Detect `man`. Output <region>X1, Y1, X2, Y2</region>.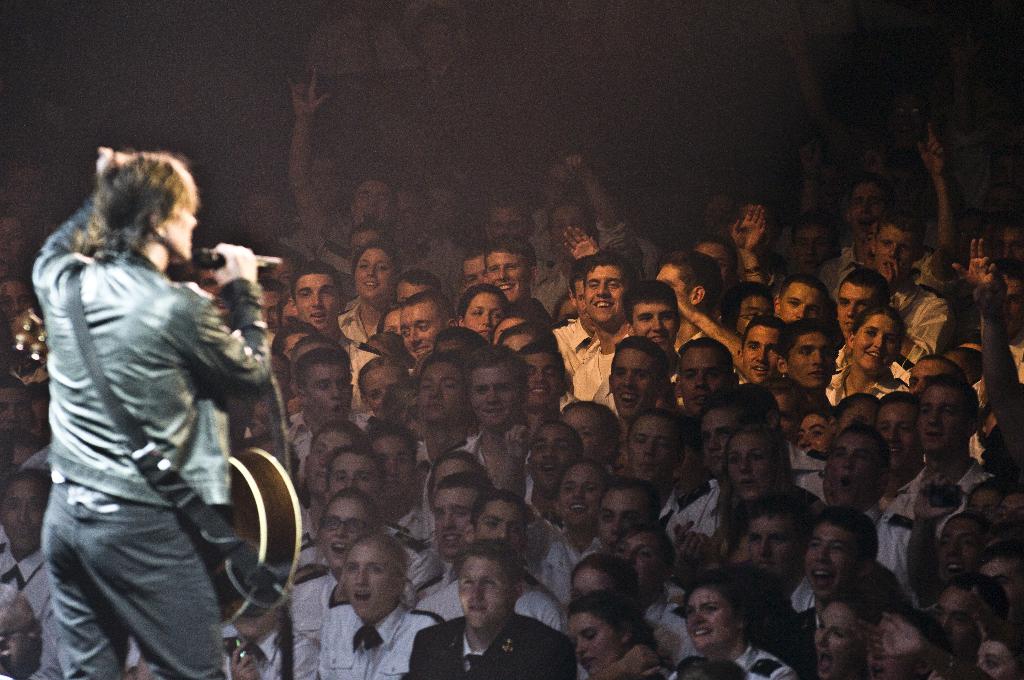
<region>570, 247, 641, 395</region>.
